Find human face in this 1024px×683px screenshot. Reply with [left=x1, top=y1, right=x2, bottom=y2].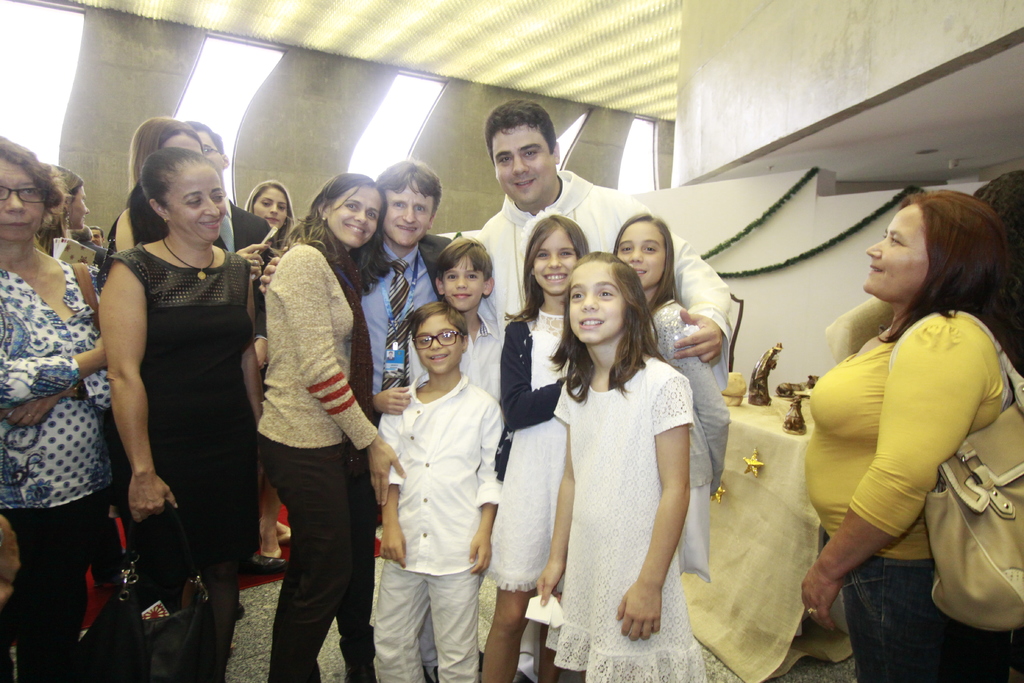
[left=0, top=156, right=47, bottom=244].
